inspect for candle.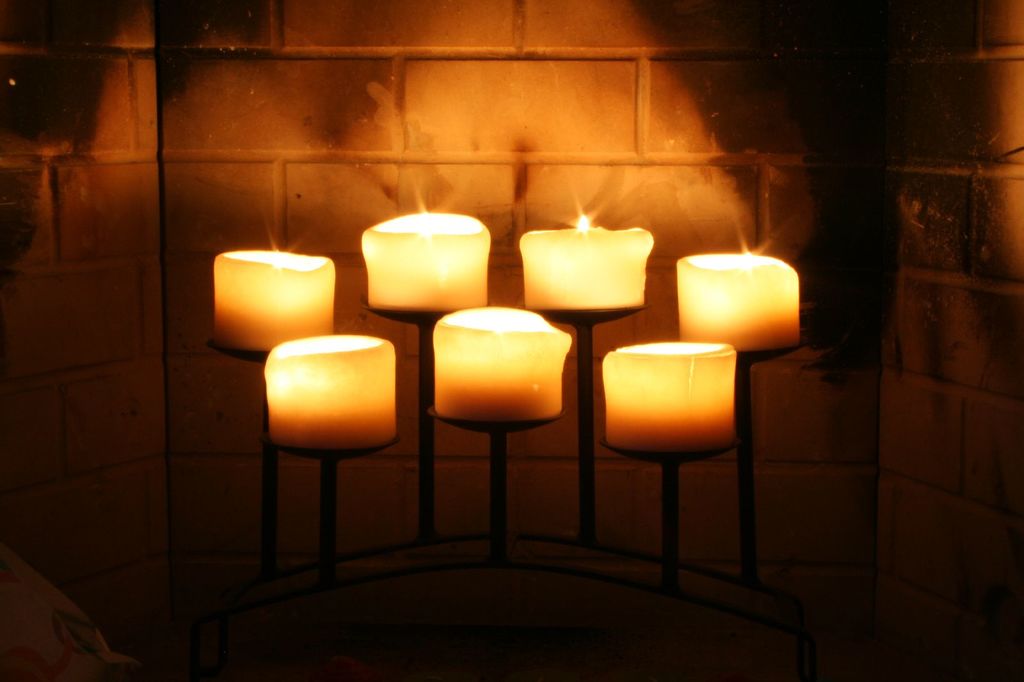
Inspection: left=518, top=214, right=656, bottom=308.
